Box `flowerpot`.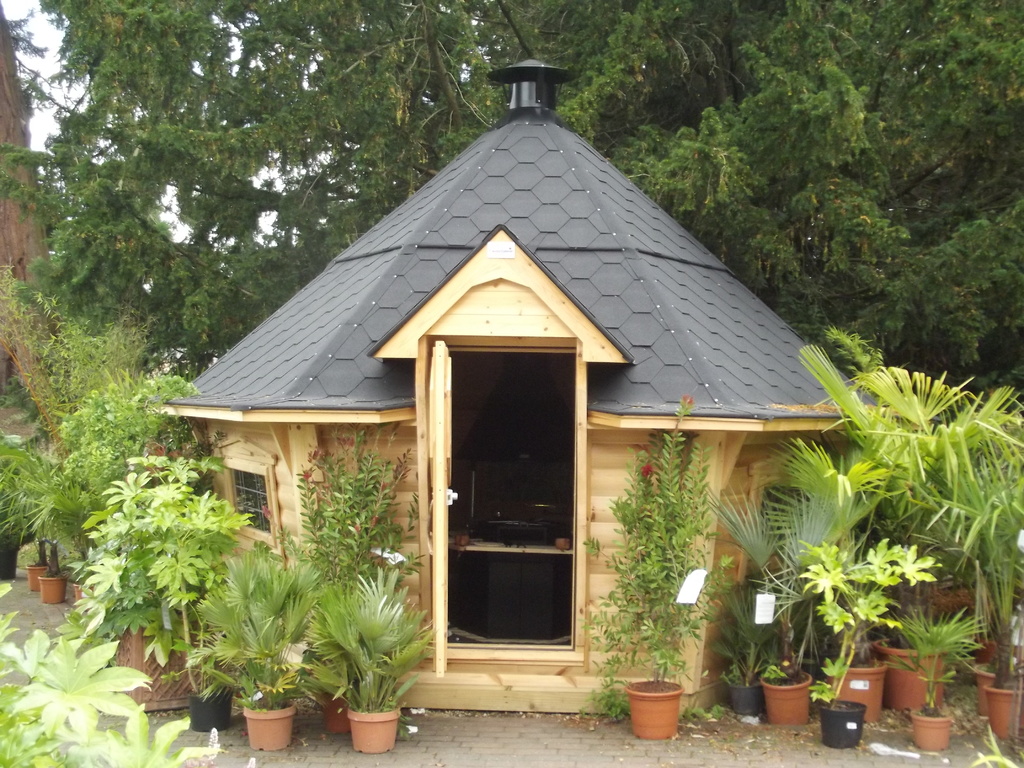
pyautogui.locateOnScreen(631, 680, 683, 741).
